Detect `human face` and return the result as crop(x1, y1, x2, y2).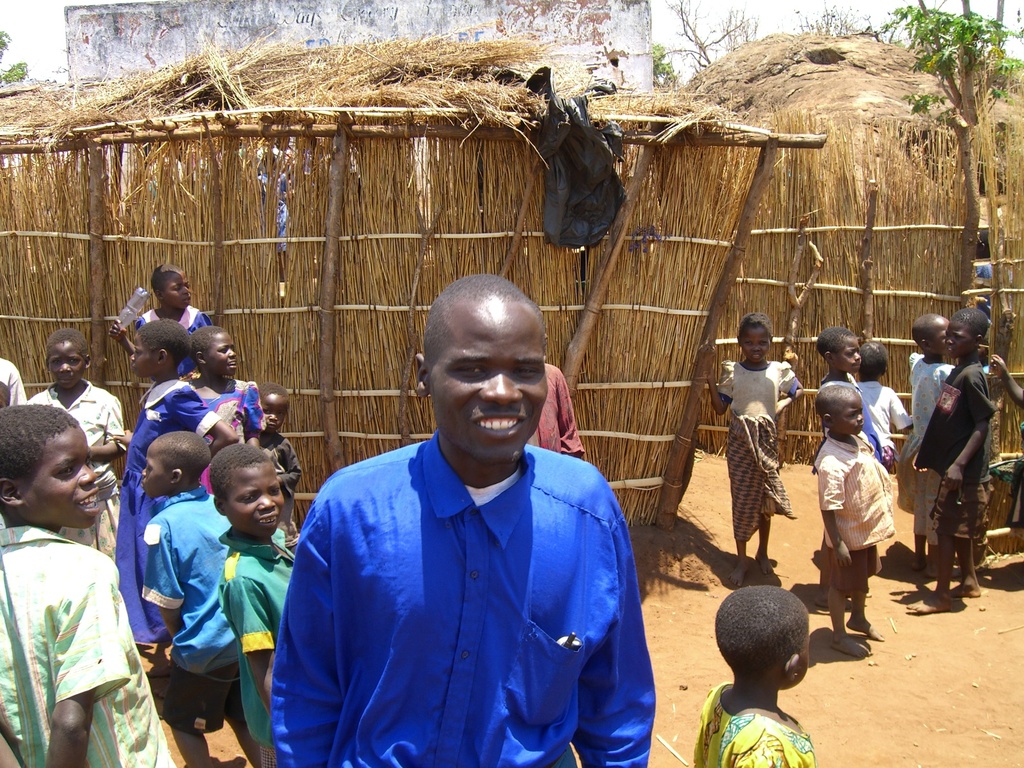
crop(263, 393, 286, 431).
